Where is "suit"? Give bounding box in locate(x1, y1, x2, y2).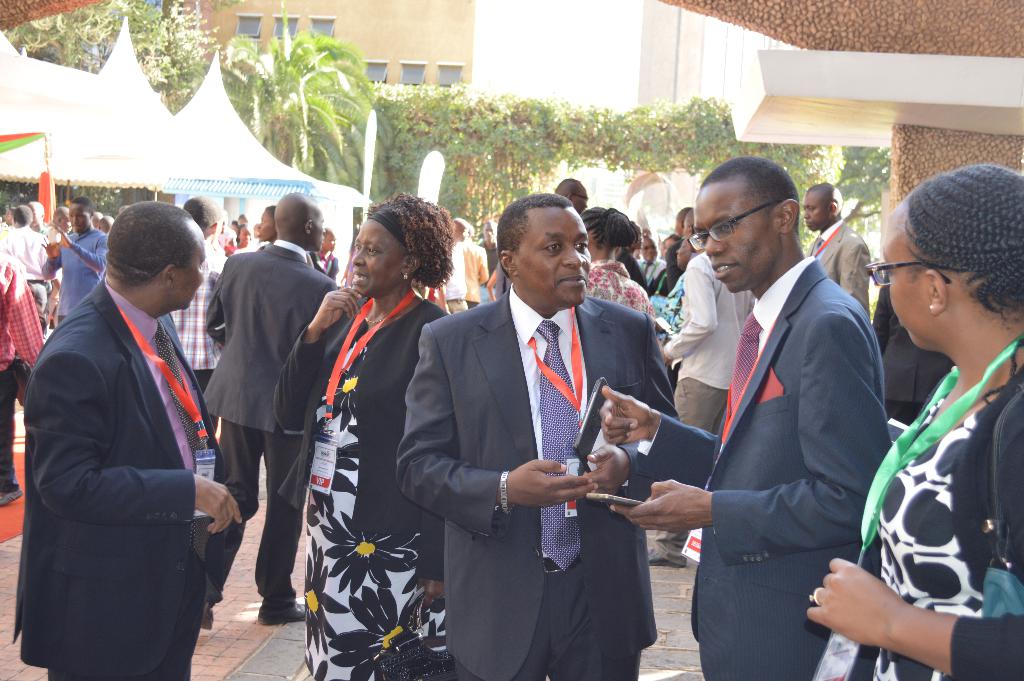
locate(395, 292, 680, 680).
